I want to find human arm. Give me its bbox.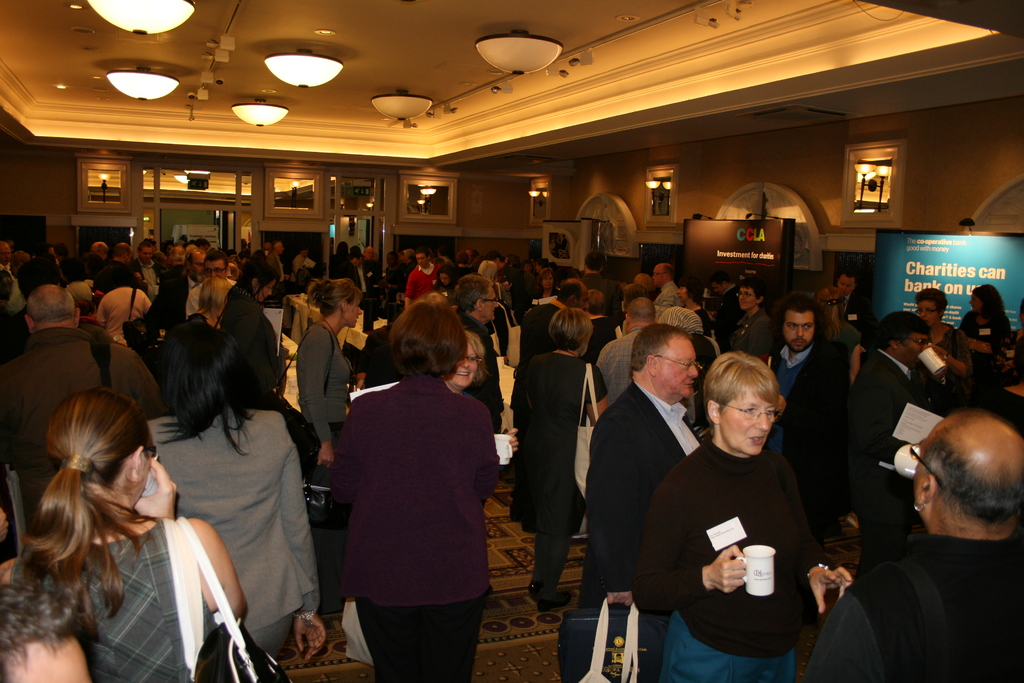
box(372, 259, 379, 296).
